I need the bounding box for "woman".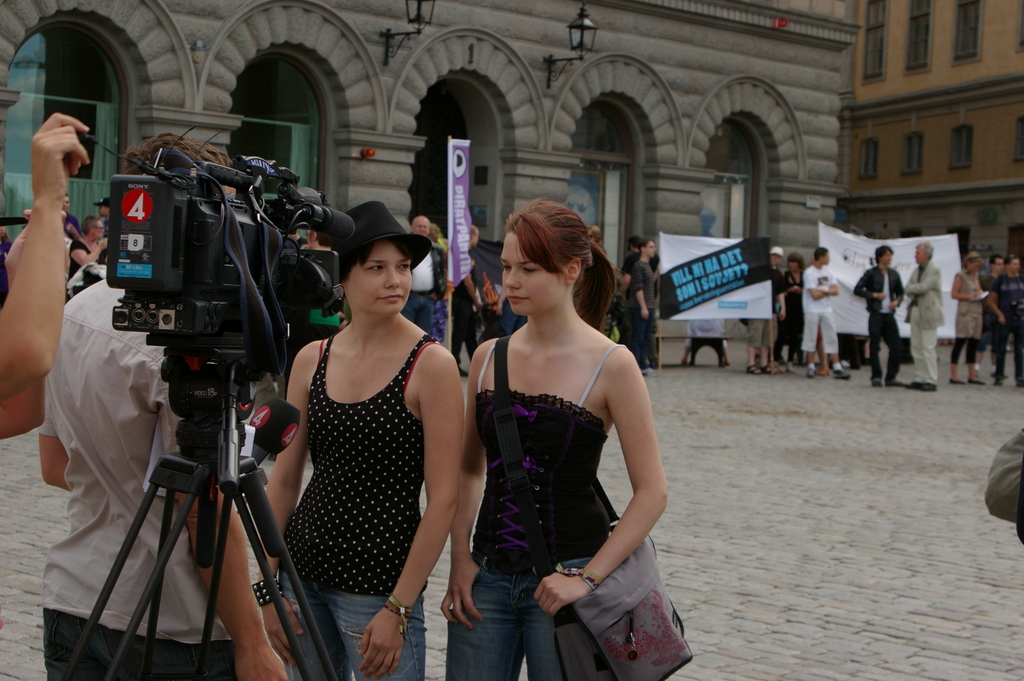
Here it is: {"left": 250, "top": 198, "right": 470, "bottom": 680}.
